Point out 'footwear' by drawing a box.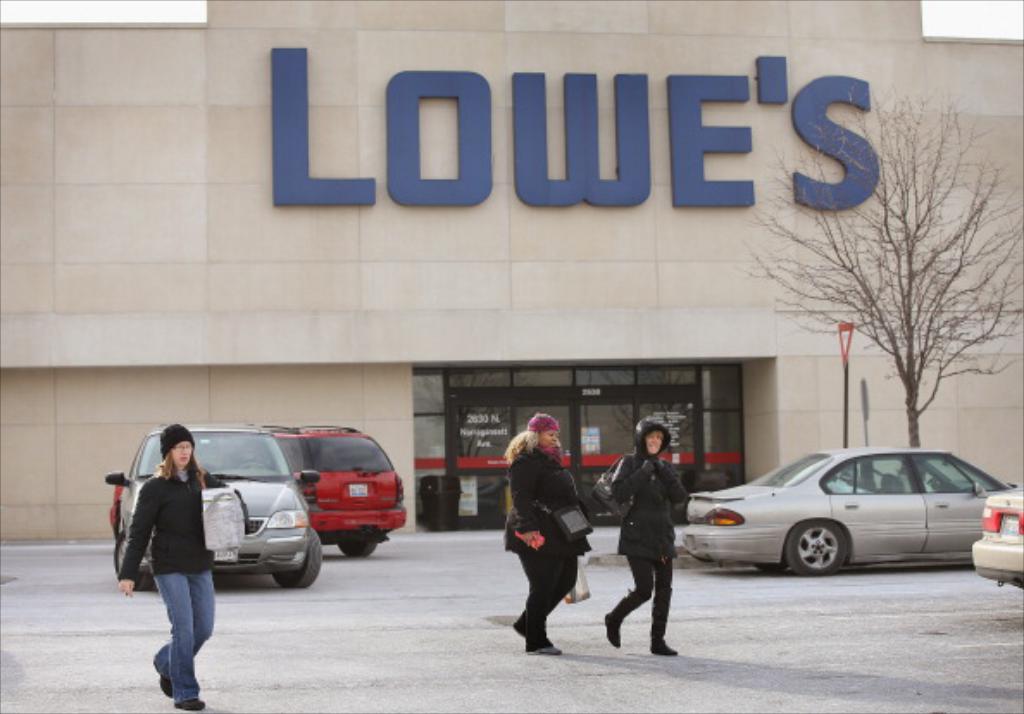
[left=600, top=588, right=636, bottom=647].
